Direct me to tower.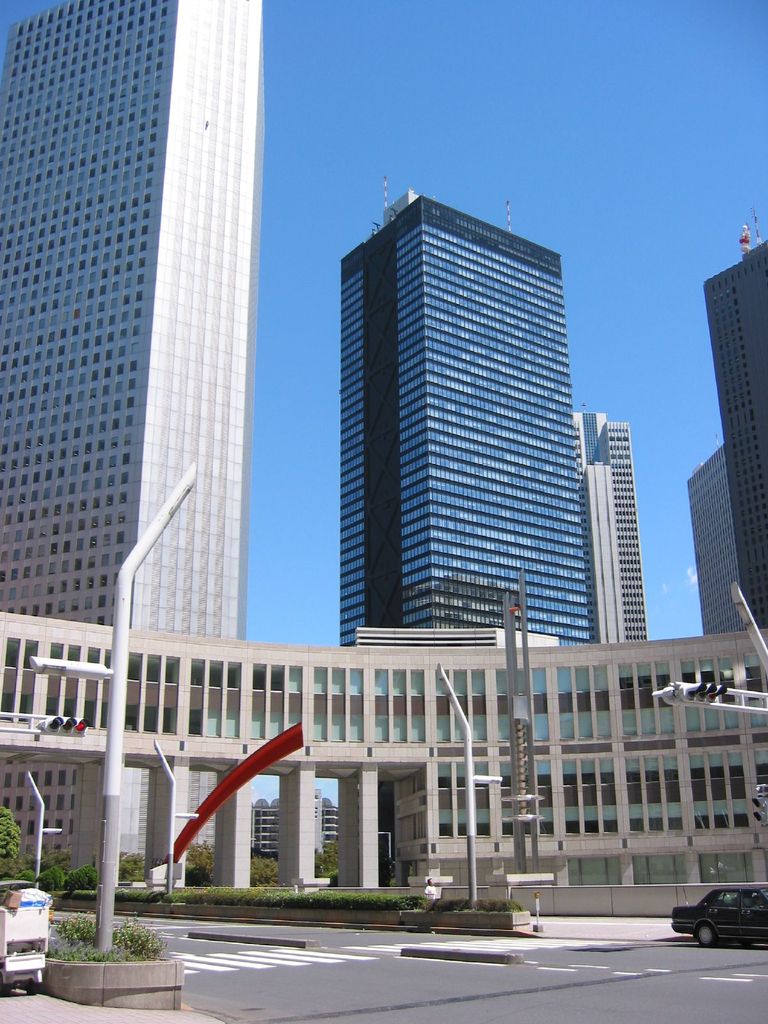
Direction: box=[686, 448, 749, 635].
